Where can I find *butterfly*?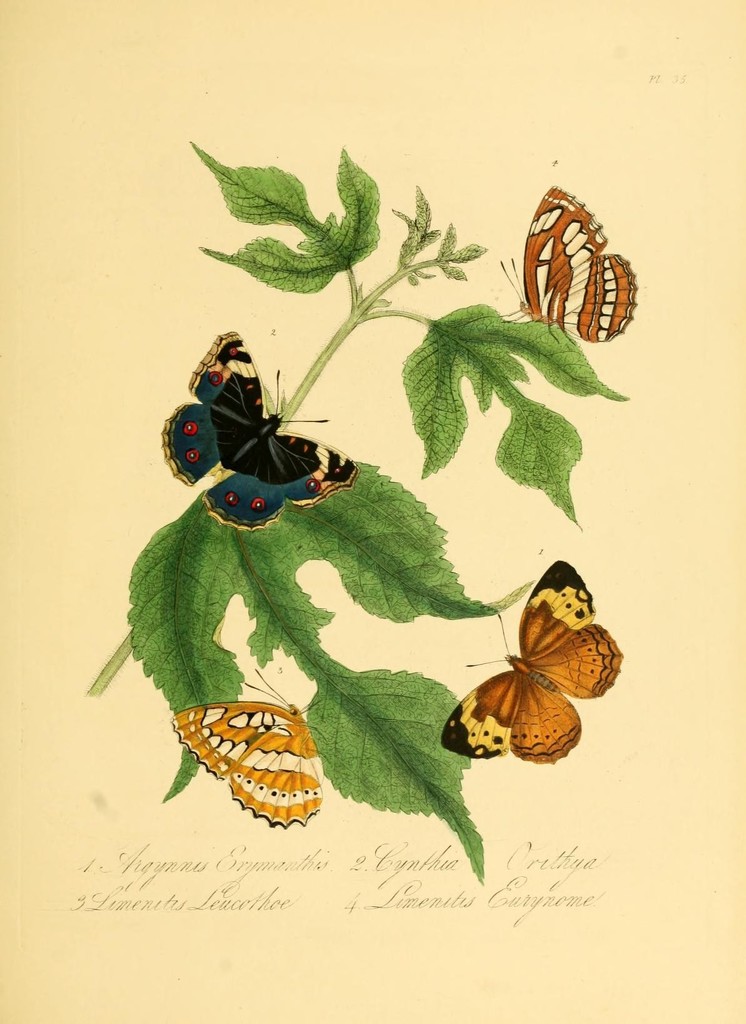
You can find it at x1=440 y1=559 x2=623 y2=763.
